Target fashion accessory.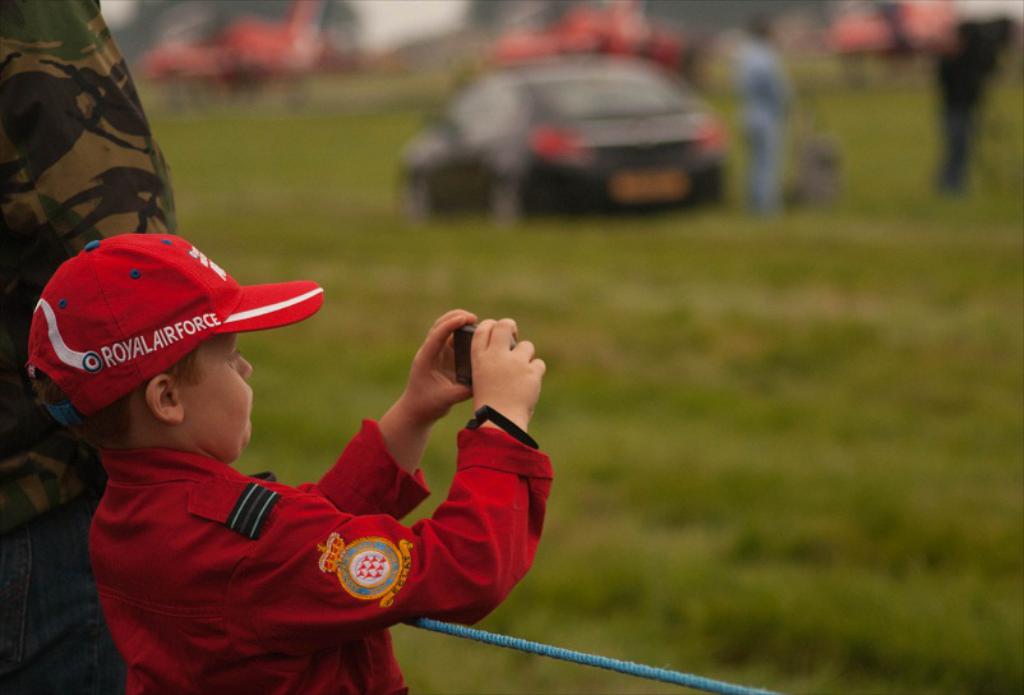
Target region: [460, 402, 535, 451].
